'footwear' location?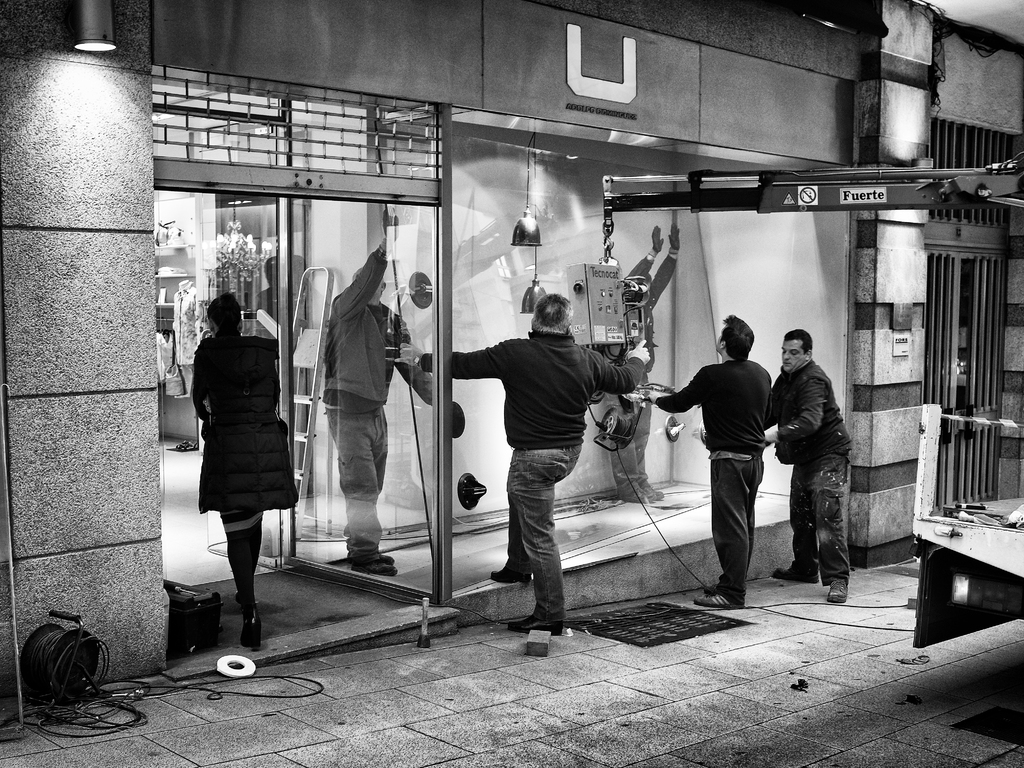
bbox=[776, 562, 819, 586]
